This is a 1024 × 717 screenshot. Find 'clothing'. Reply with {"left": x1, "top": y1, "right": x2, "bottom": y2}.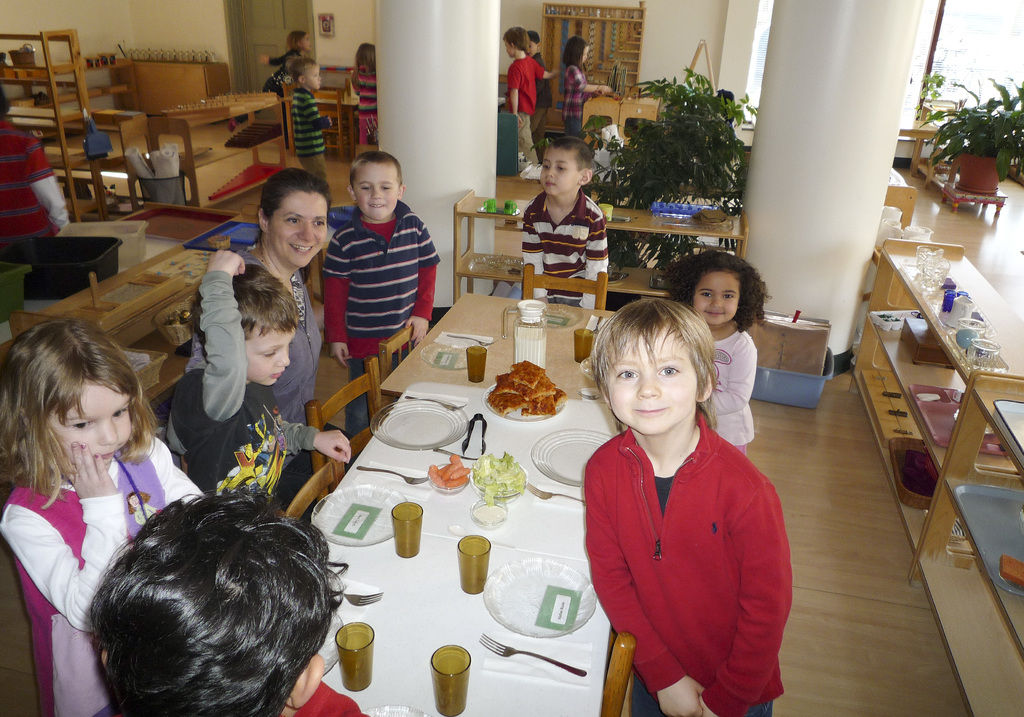
{"left": 507, "top": 53, "right": 546, "bottom": 113}.
